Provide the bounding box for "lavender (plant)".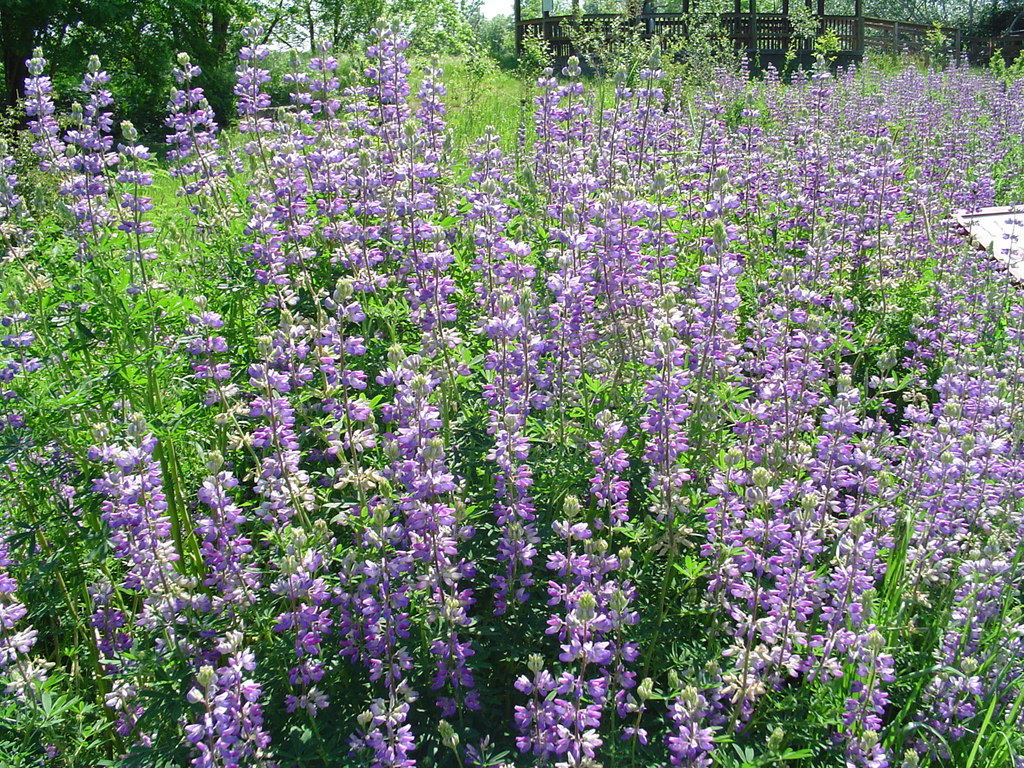
<bbox>188, 310, 269, 465</bbox>.
